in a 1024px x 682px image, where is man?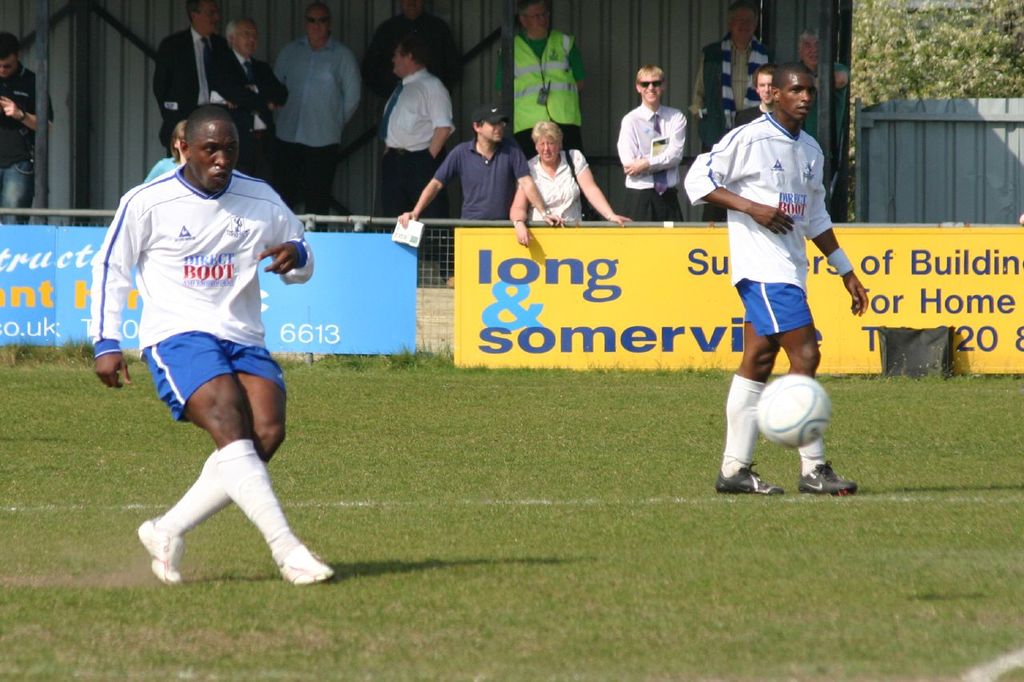
detection(801, 29, 850, 200).
